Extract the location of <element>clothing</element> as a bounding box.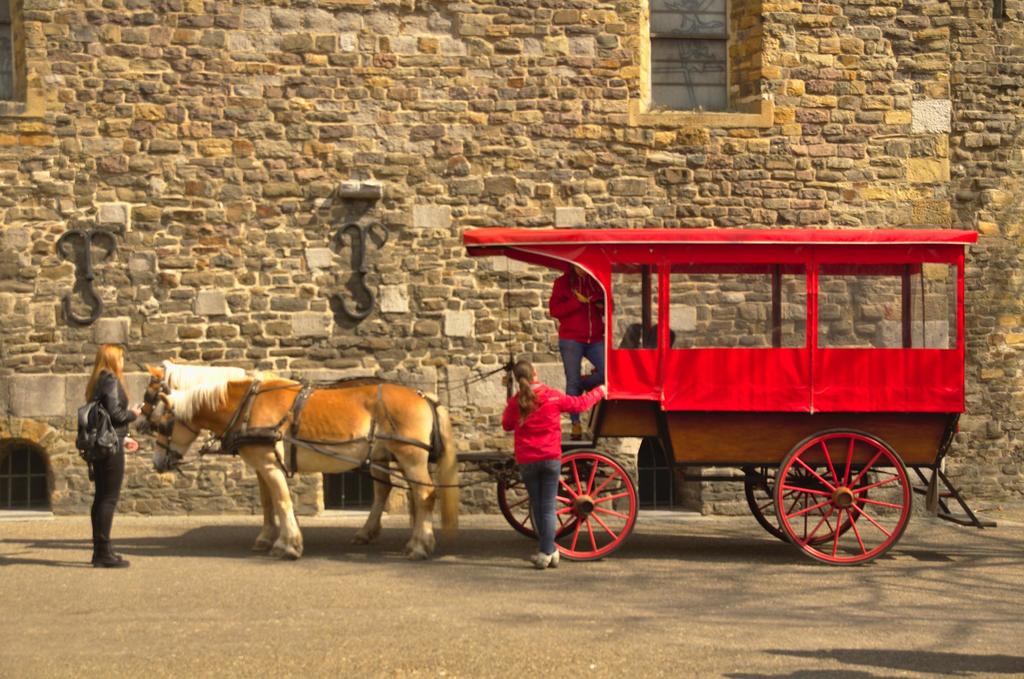
locate(84, 367, 132, 565).
